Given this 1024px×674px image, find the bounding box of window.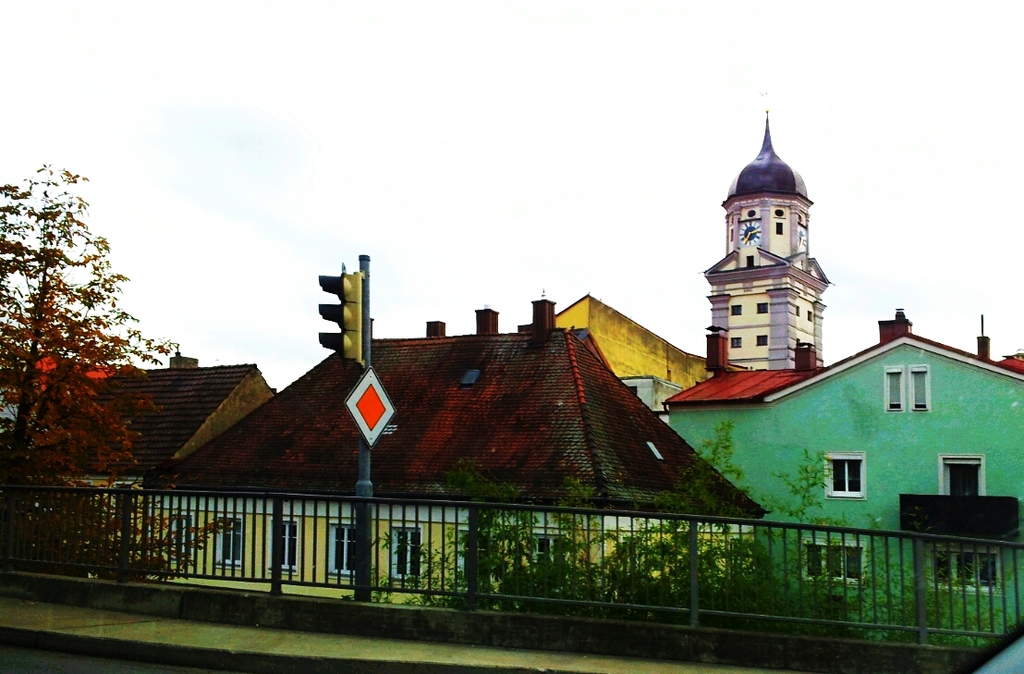
bbox=(939, 452, 987, 500).
